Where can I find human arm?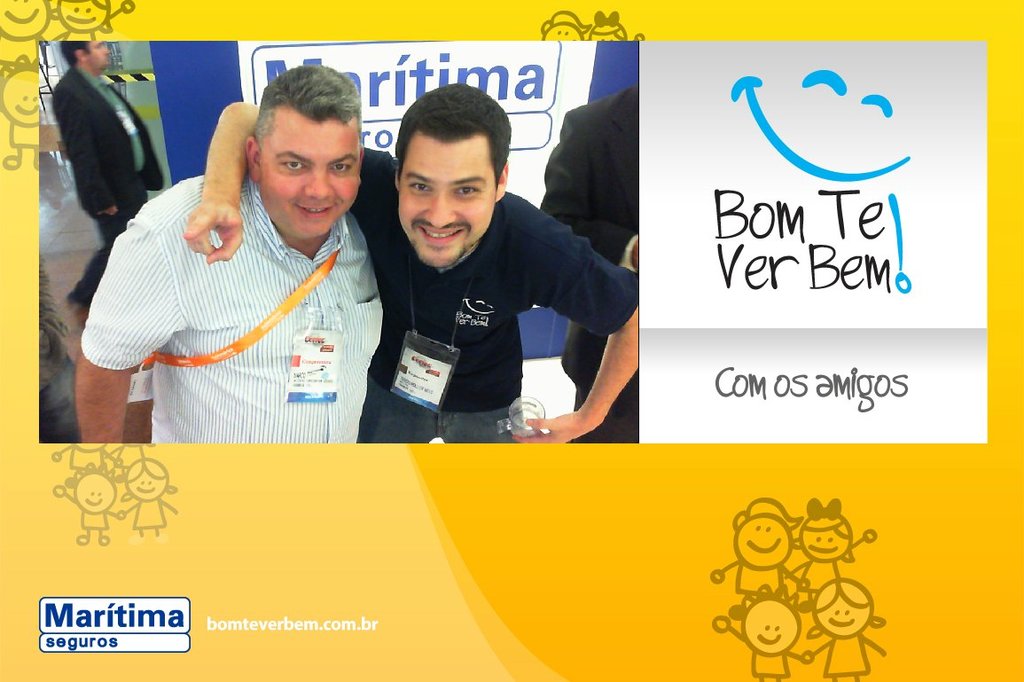
You can find it at rect(63, 76, 129, 226).
